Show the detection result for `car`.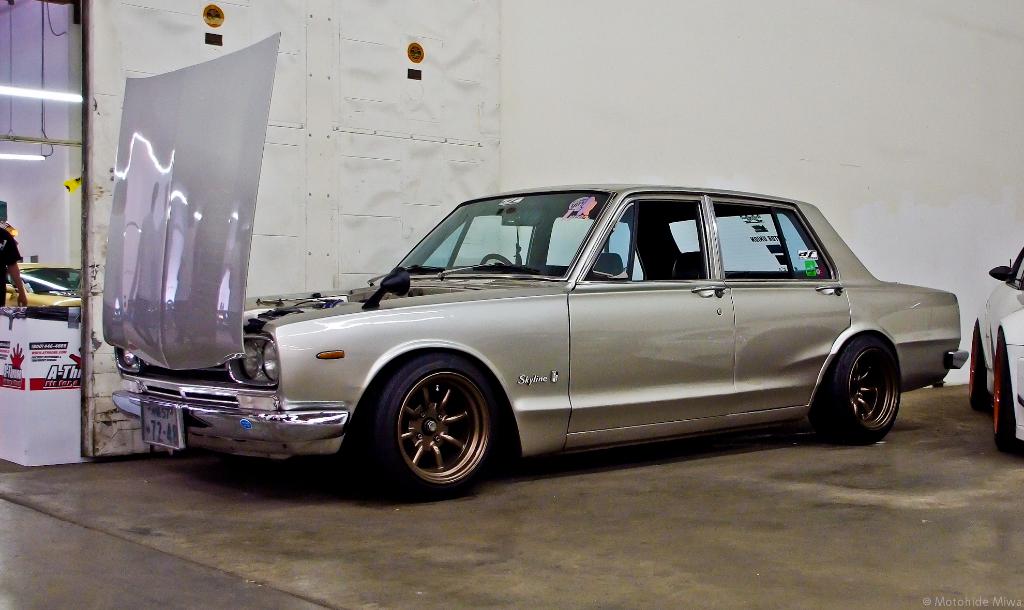
967/245/1023/456.
